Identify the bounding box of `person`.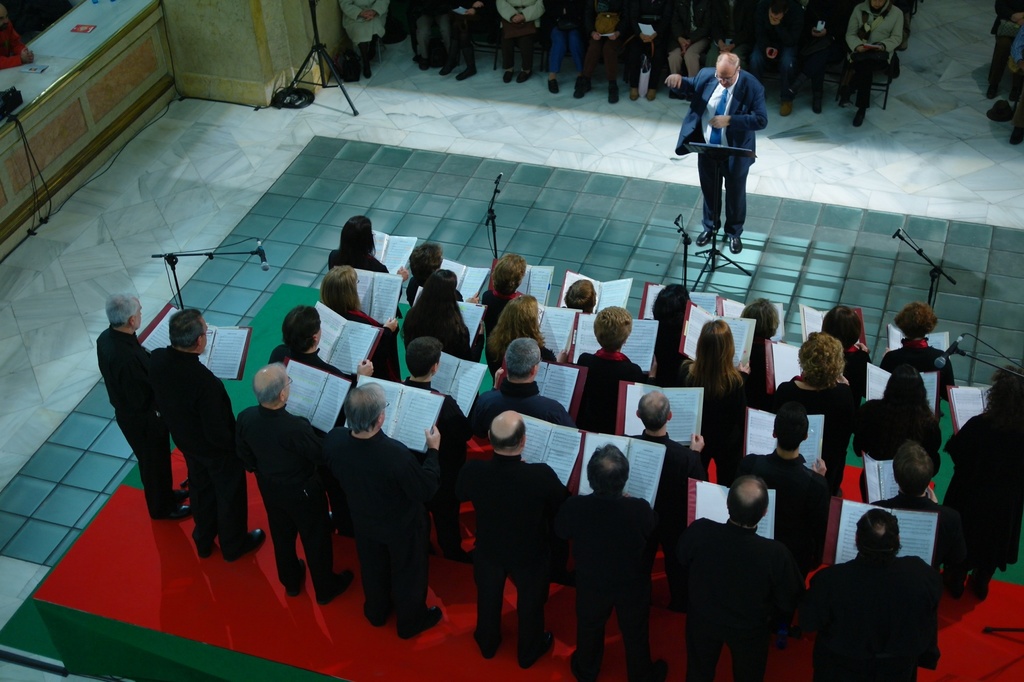
box=[472, 329, 584, 429].
